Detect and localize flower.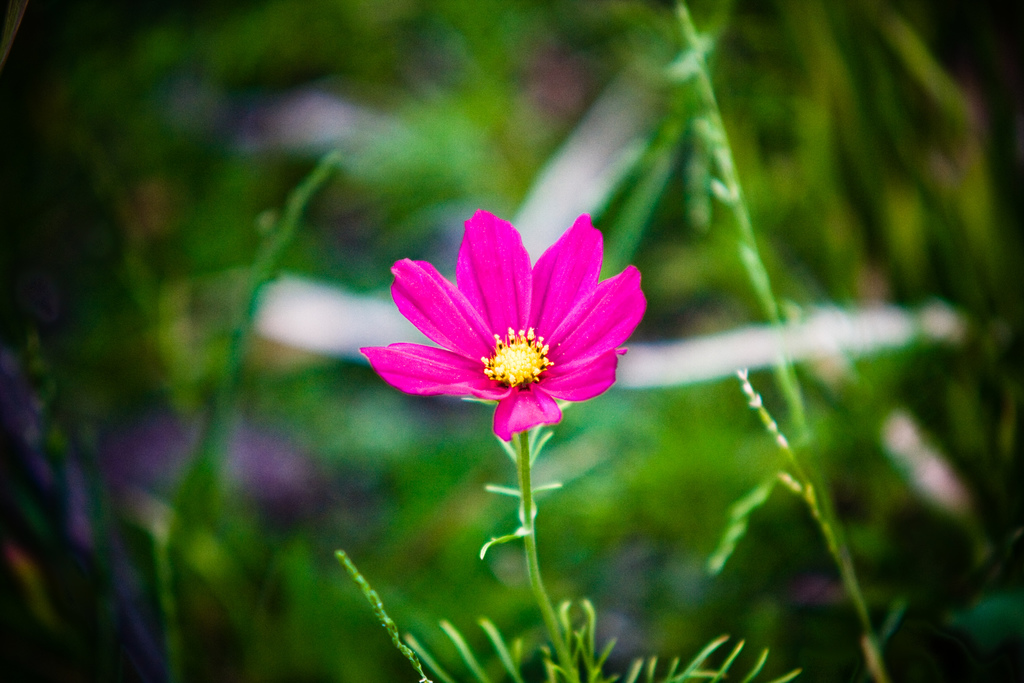
Localized at 380, 214, 633, 454.
